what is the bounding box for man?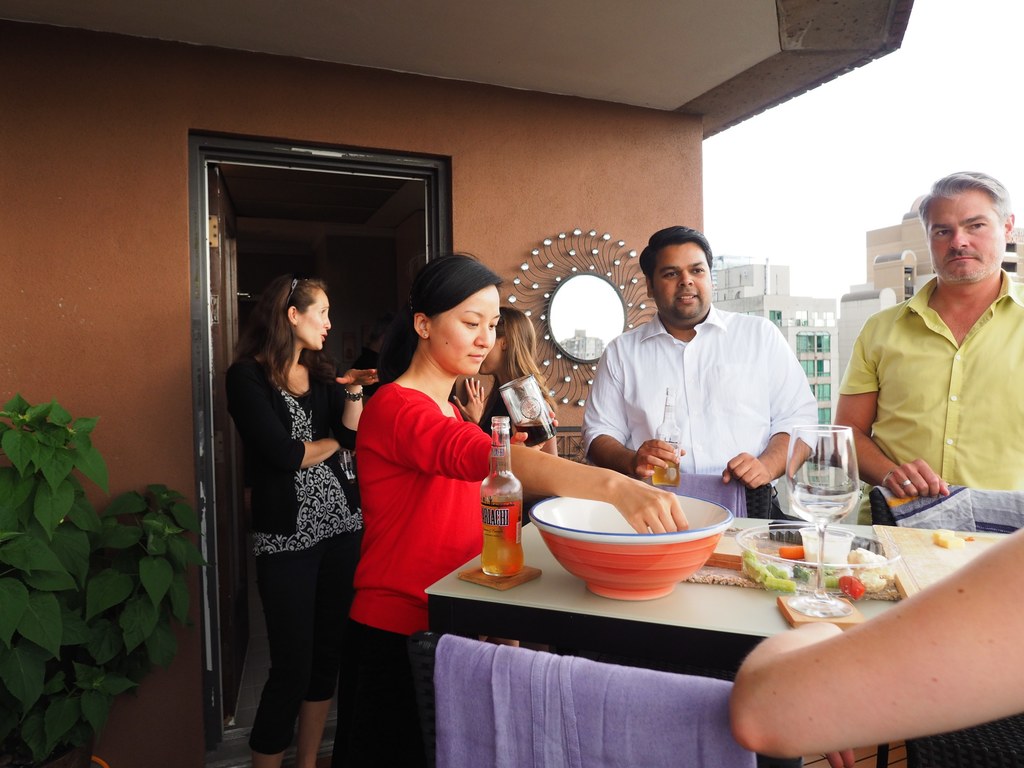
{"left": 836, "top": 188, "right": 1021, "bottom": 529}.
